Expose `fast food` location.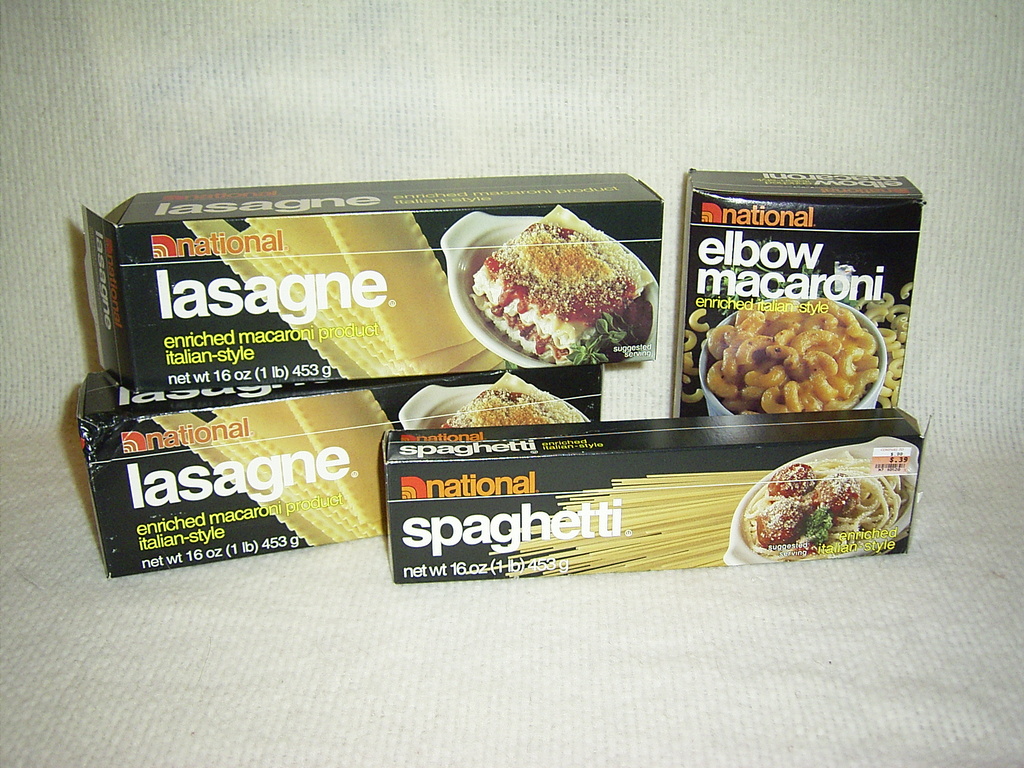
Exposed at rect(736, 433, 918, 564).
